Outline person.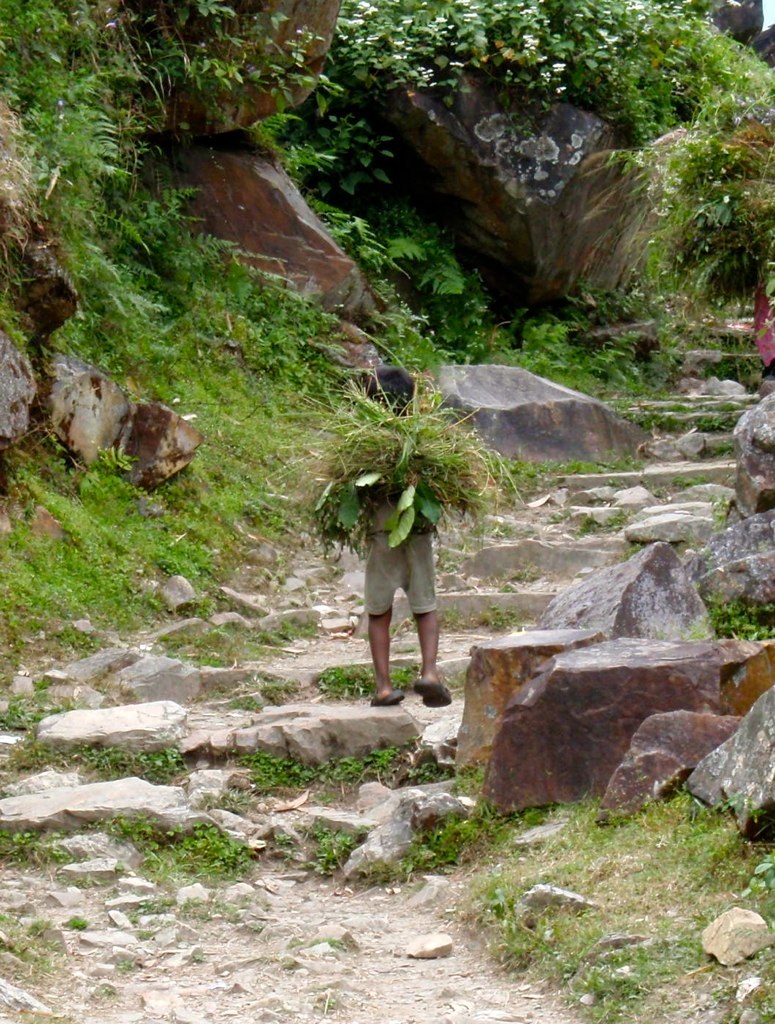
Outline: Rect(754, 278, 774, 386).
